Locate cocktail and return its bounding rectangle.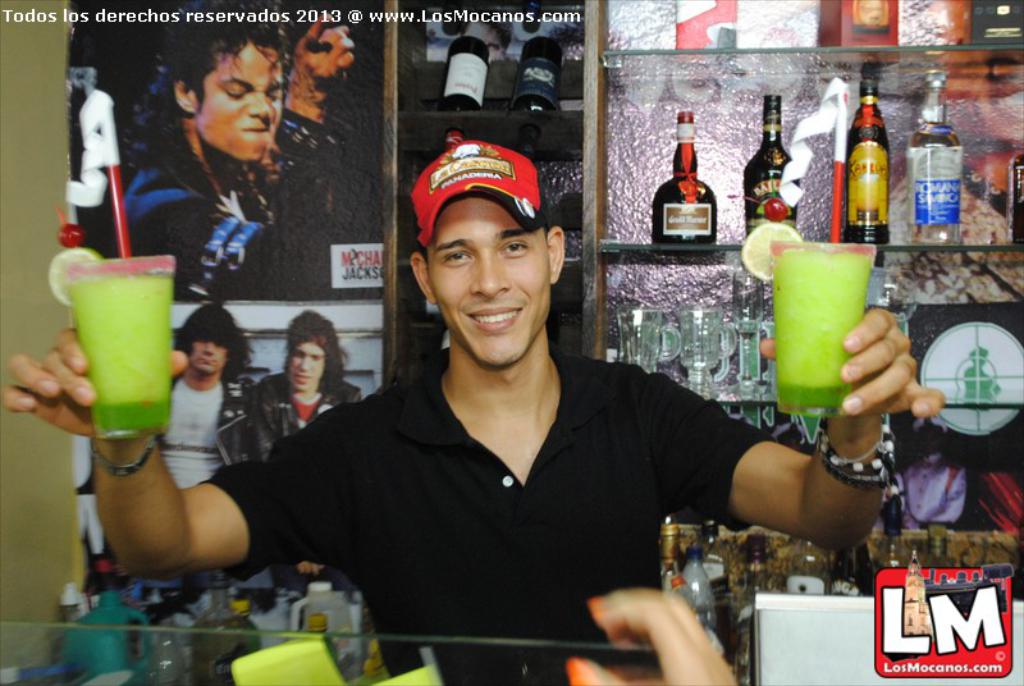
{"x1": 63, "y1": 252, "x2": 172, "y2": 442}.
